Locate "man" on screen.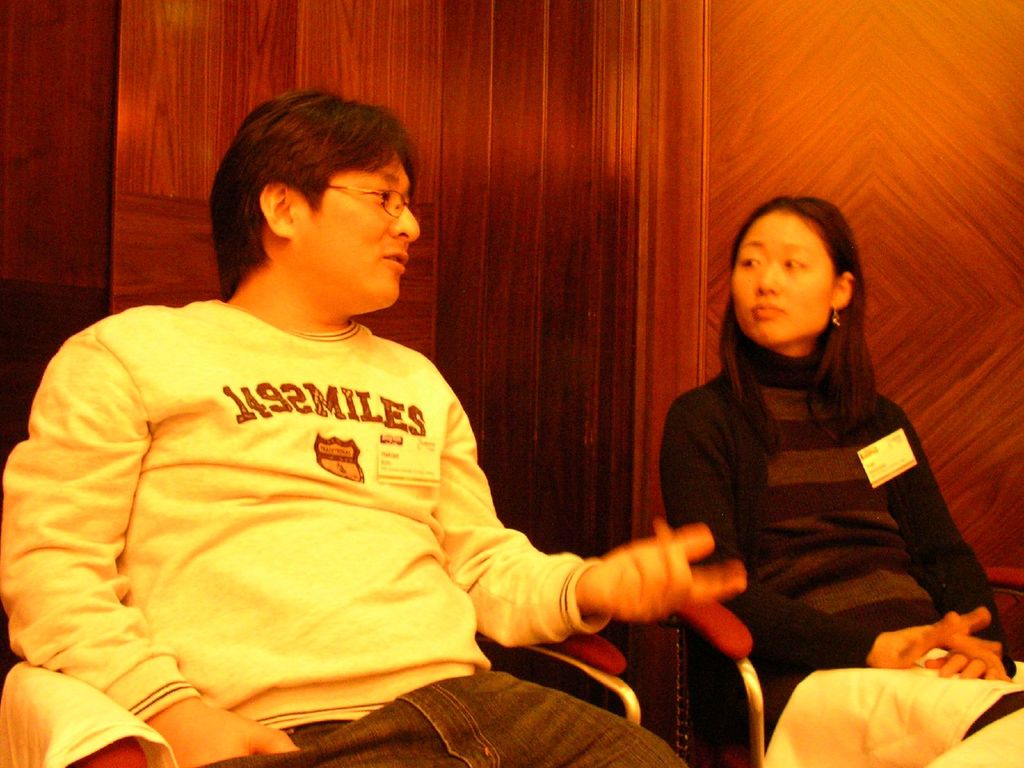
On screen at x1=29, y1=109, x2=737, y2=730.
